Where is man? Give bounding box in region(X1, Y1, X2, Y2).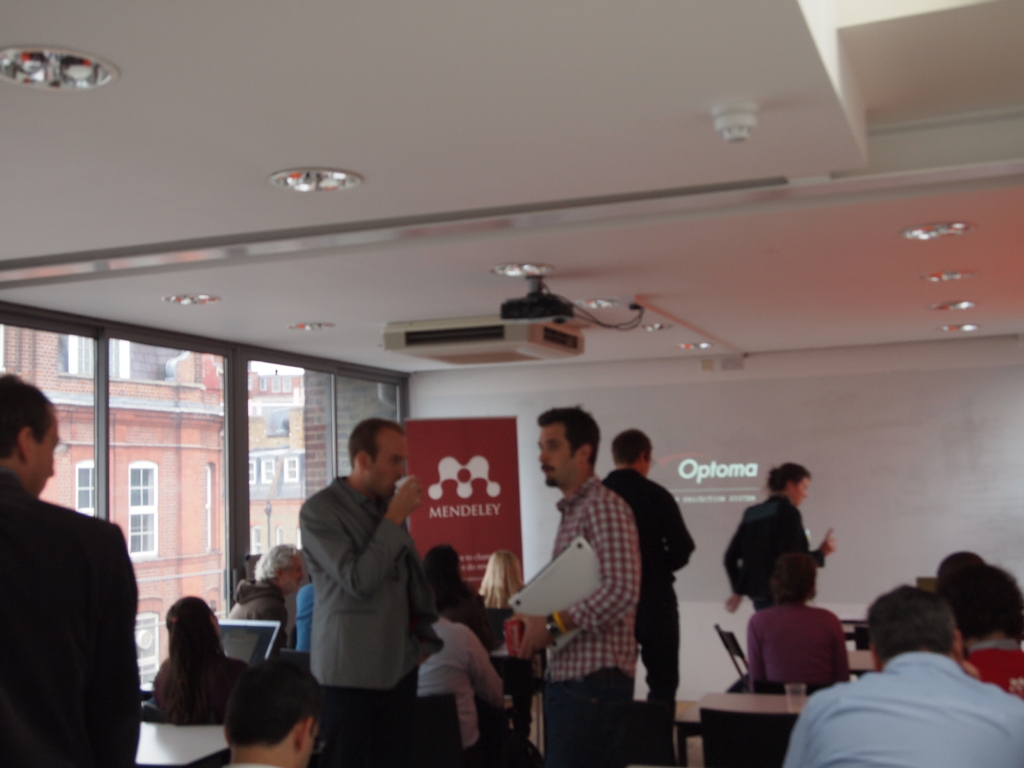
region(595, 429, 701, 761).
